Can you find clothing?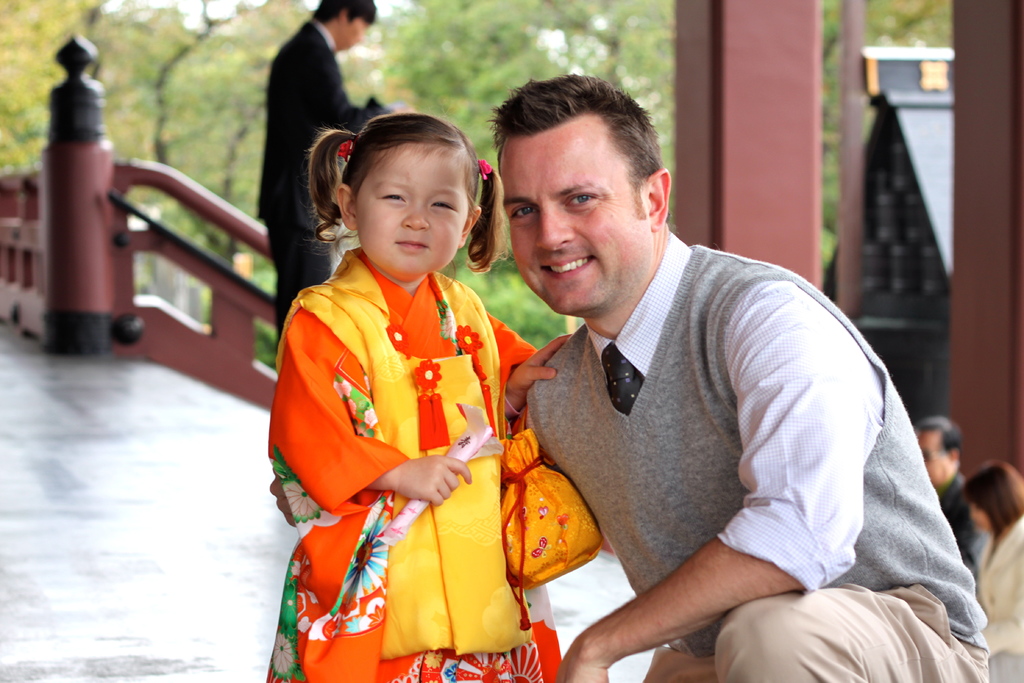
Yes, bounding box: (left=520, top=235, right=989, bottom=682).
